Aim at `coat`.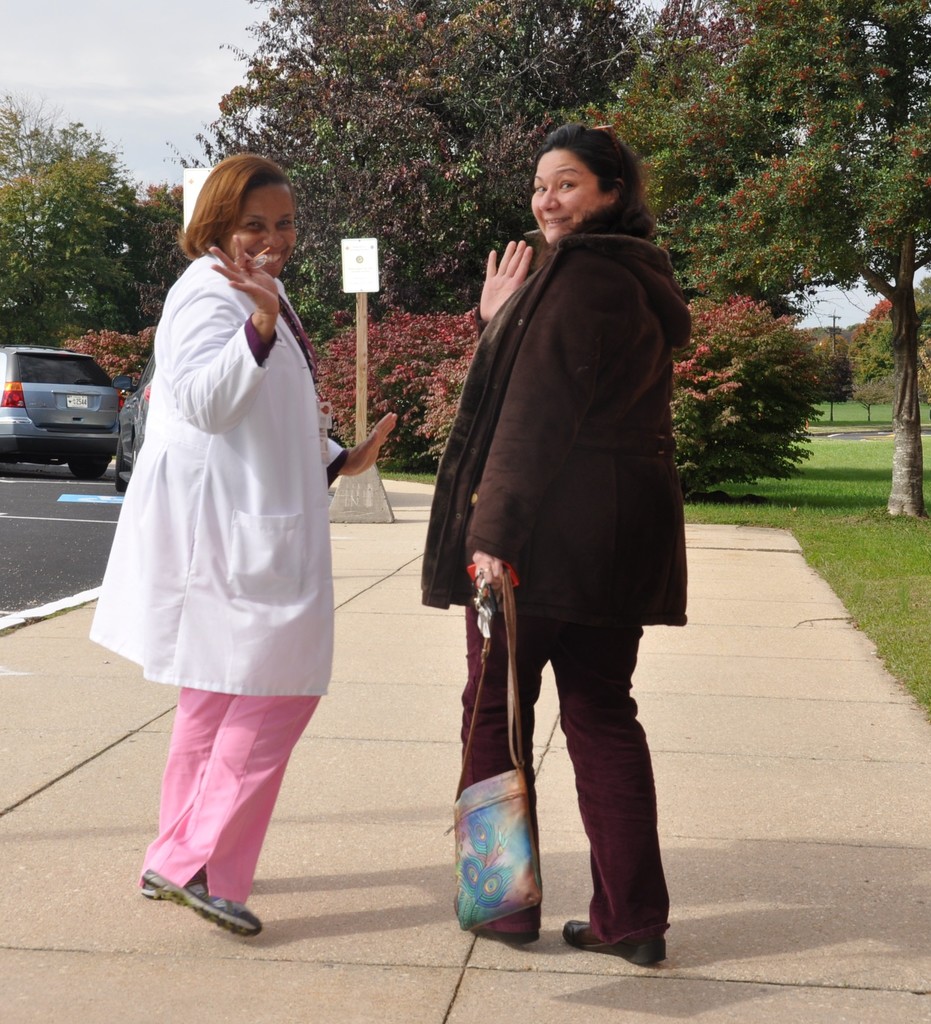
Aimed at left=456, top=157, right=685, bottom=730.
